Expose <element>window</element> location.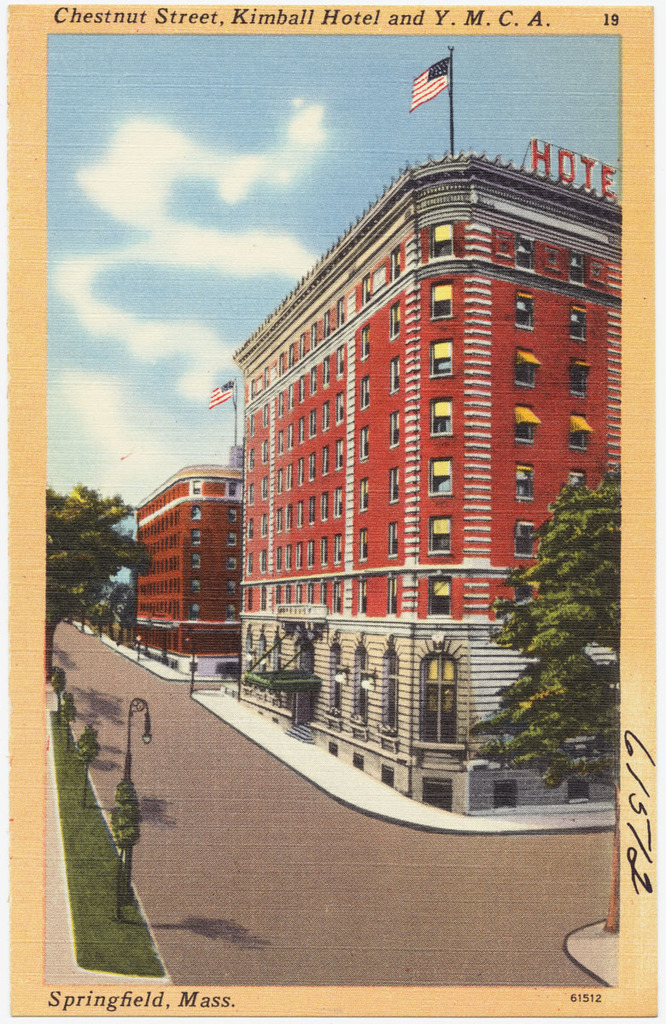
Exposed at 334,437,342,465.
